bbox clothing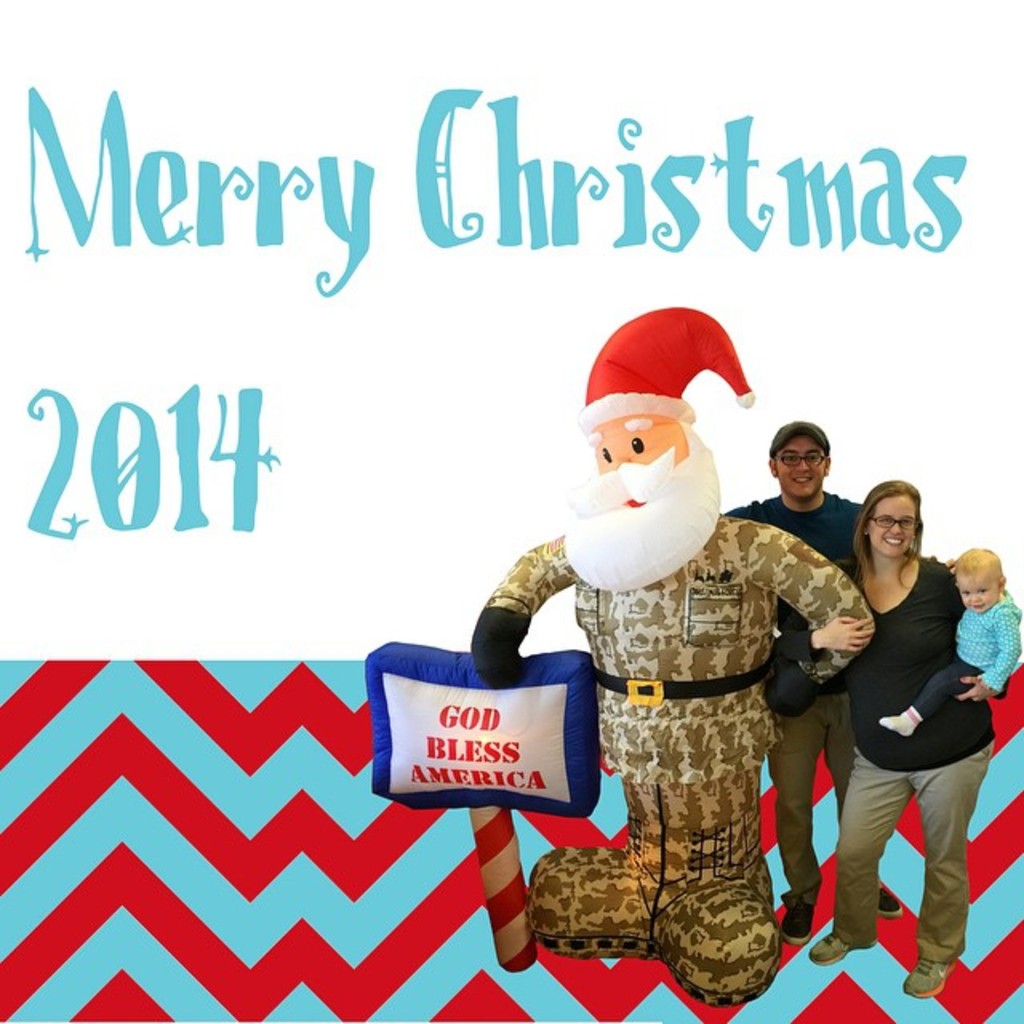
box(819, 557, 994, 957)
